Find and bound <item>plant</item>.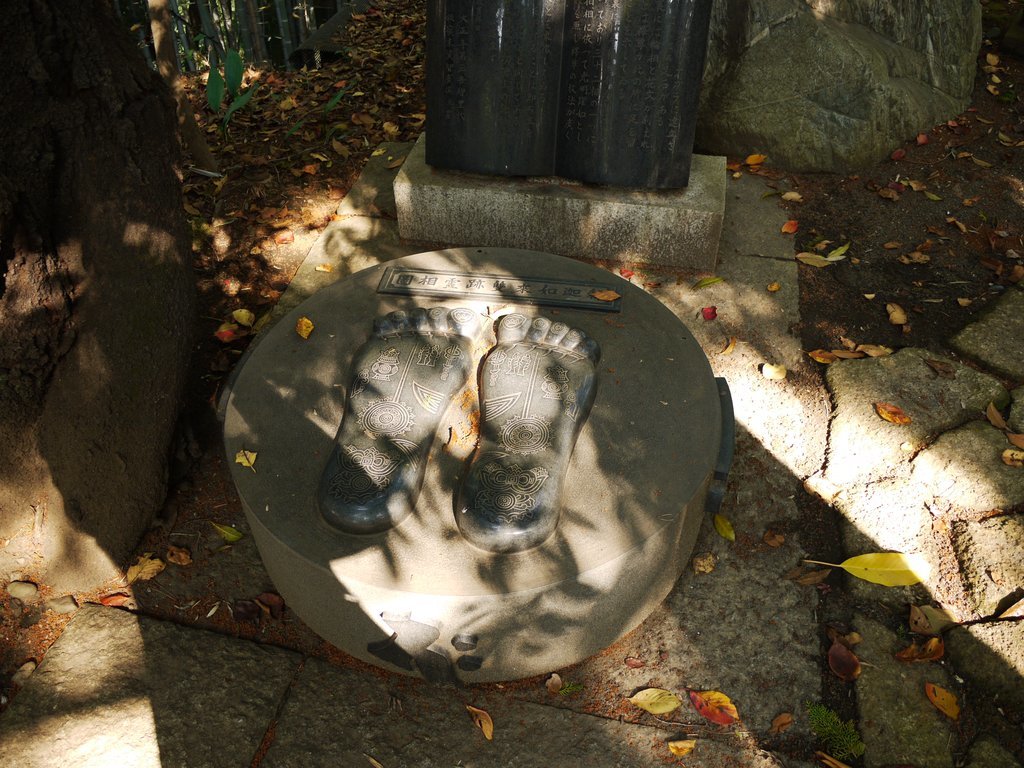
Bound: [x1=284, y1=120, x2=300, y2=140].
